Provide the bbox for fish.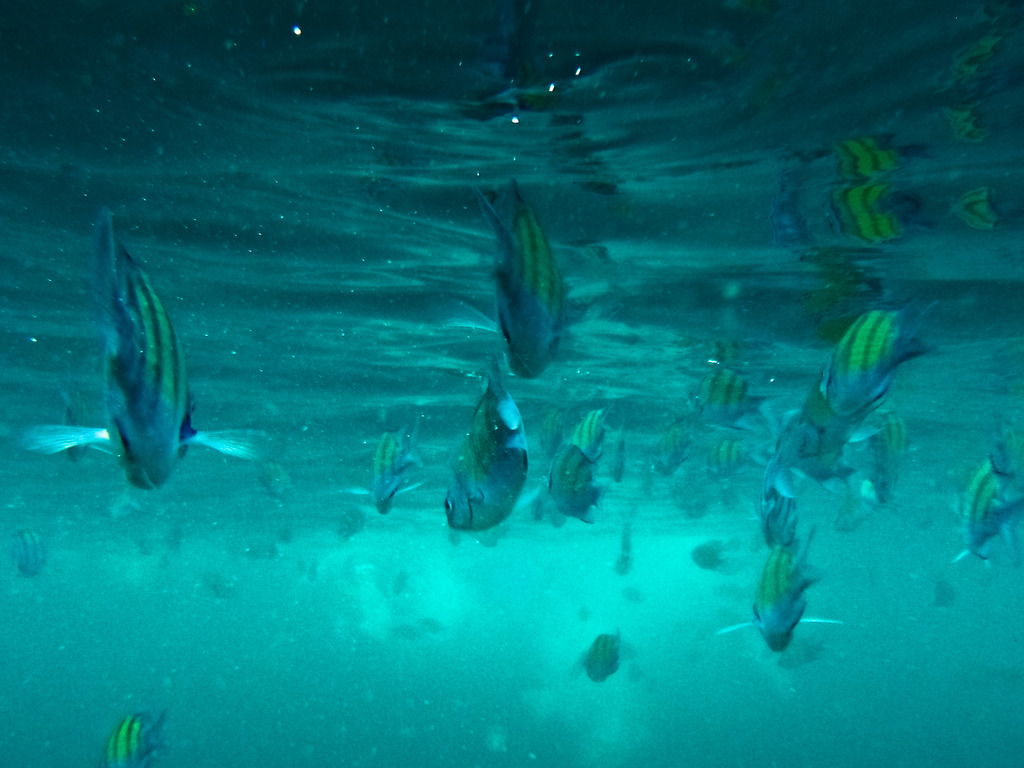
{"left": 578, "top": 627, "right": 637, "bottom": 685}.
